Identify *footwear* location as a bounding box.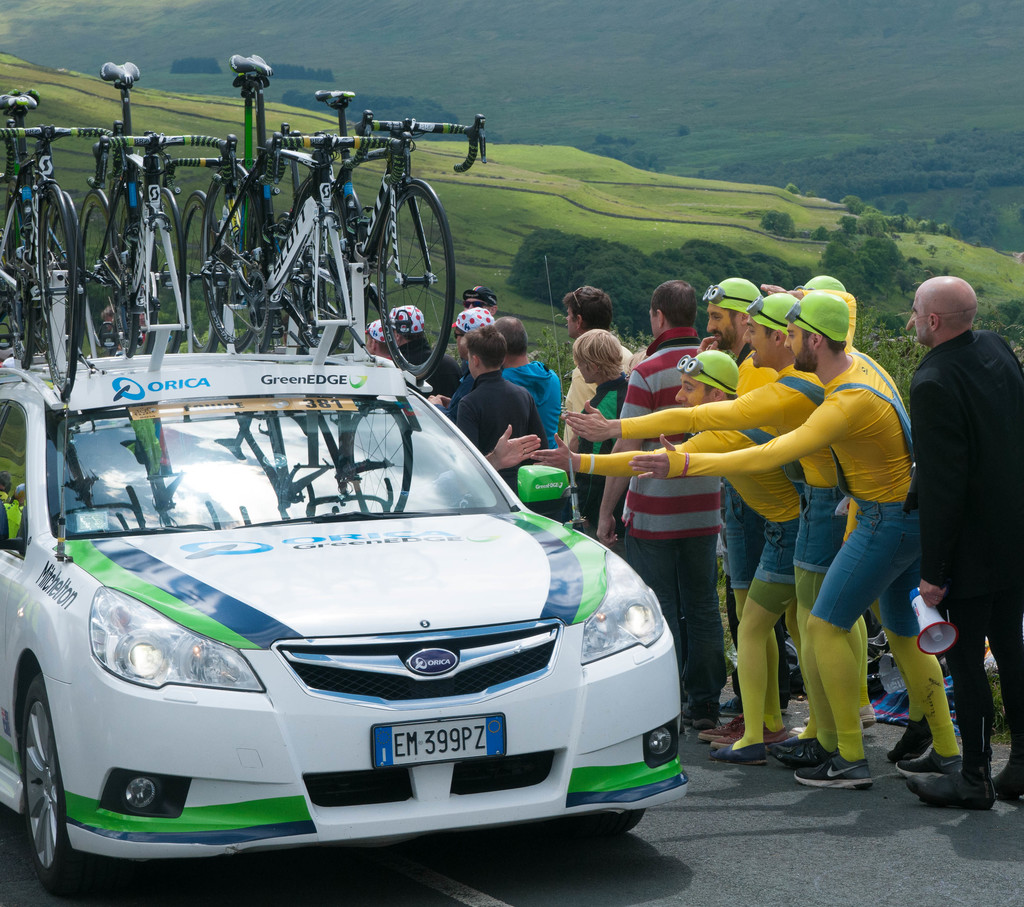
pyautogui.locateOnScreen(767, 737, 829, 761).
